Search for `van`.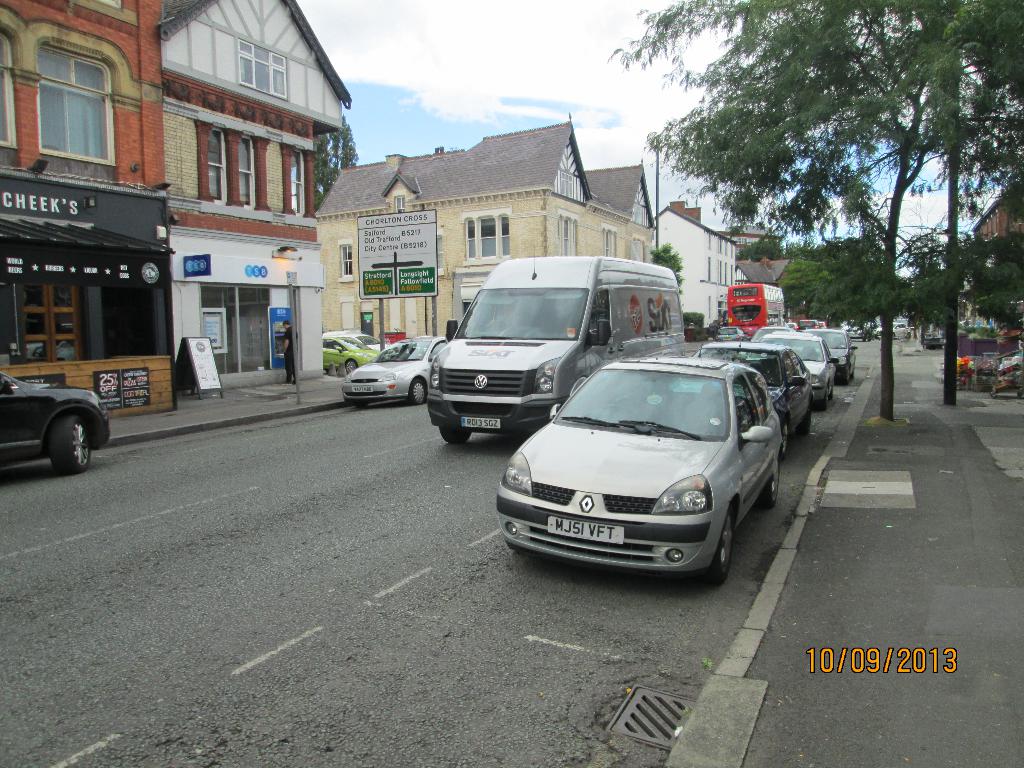
Found at (424, 243, 687, 445).
